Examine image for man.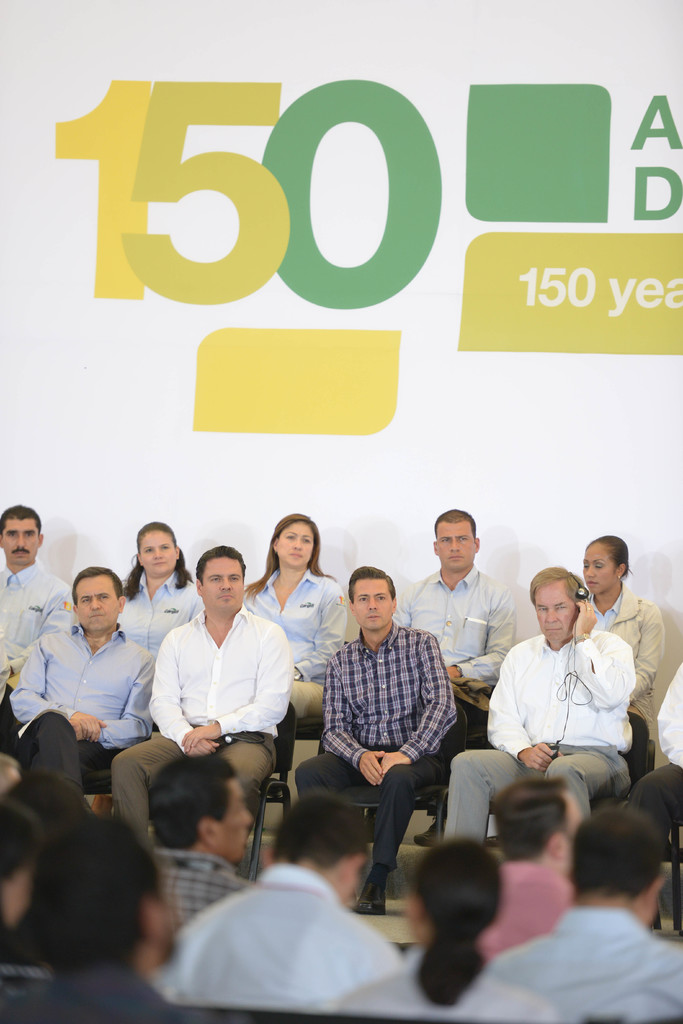
Examination result: 147 792 410 1012.
